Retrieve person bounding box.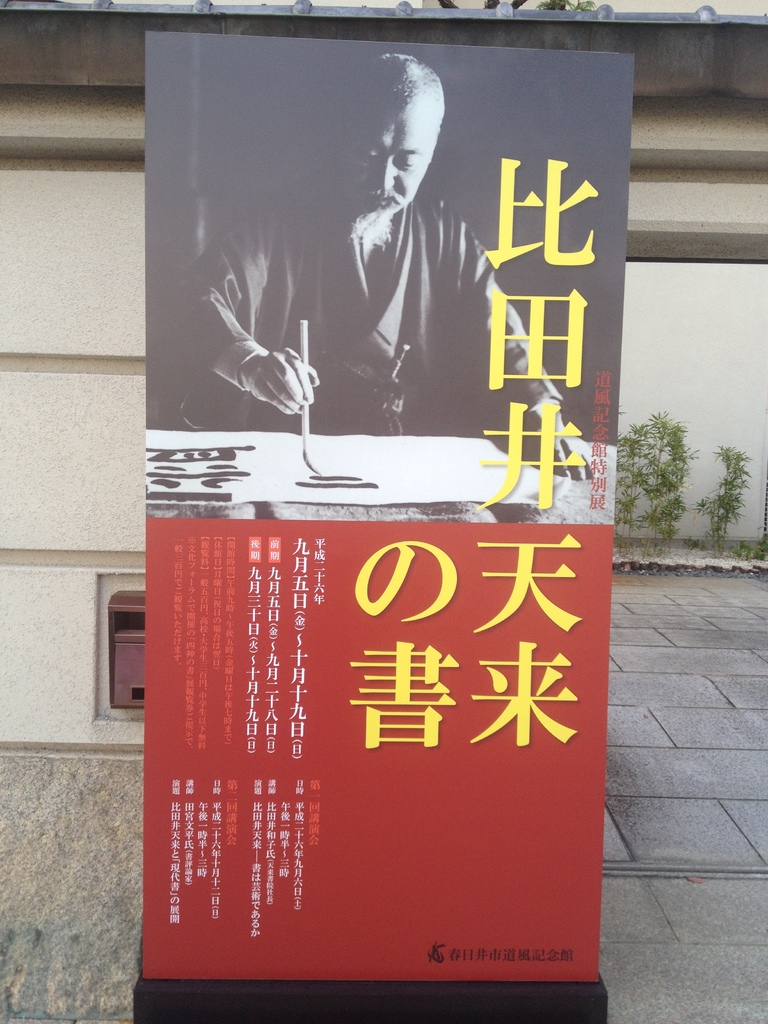
Bounding box: bbox=[175, 56, 604, 484].
